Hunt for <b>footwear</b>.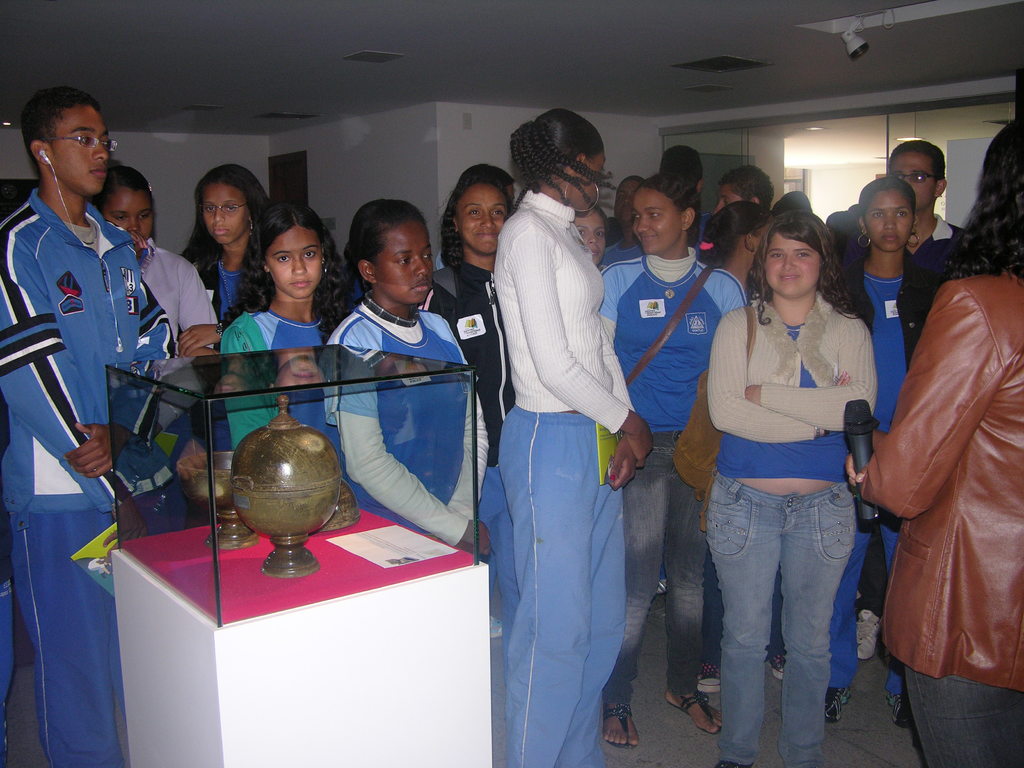
Hunted down at crop(698, 659, 721, 694).
